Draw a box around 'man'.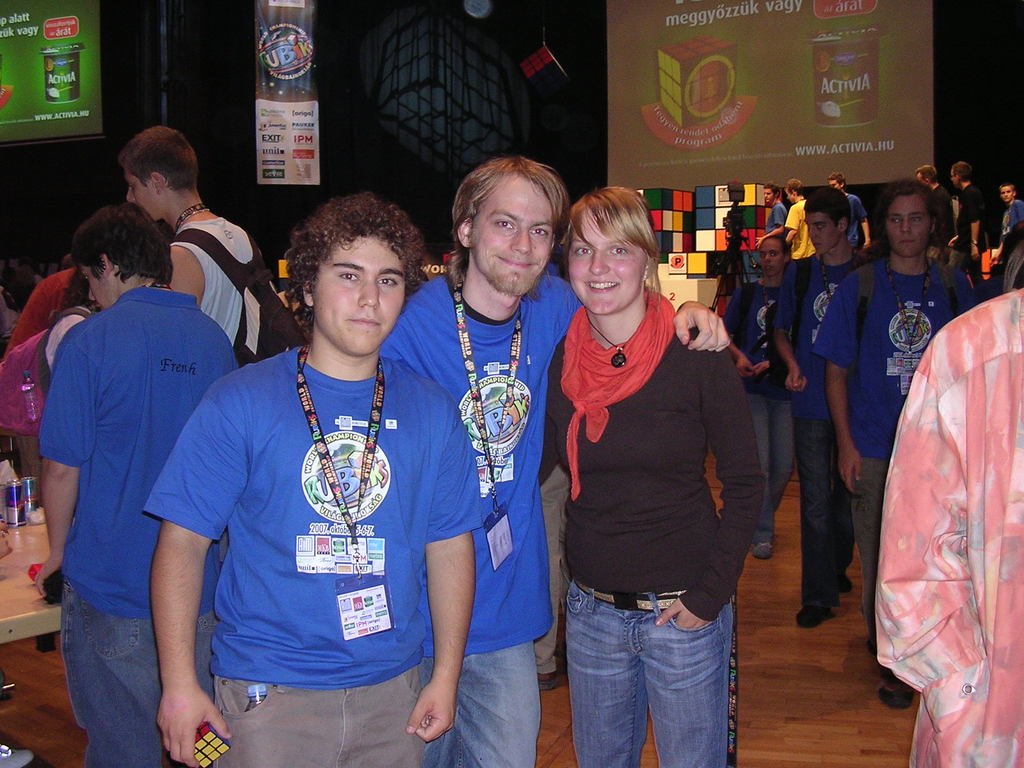
crop(771, 186, 872, 633).
